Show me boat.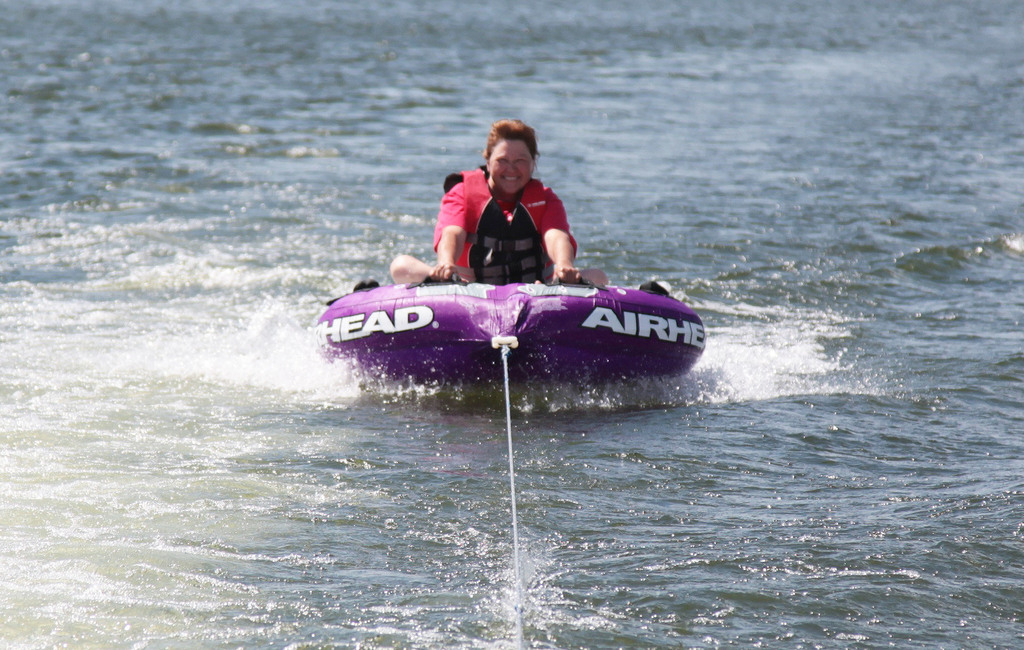
boat is here: [left=300, top=243, right=714, bottom=391].
